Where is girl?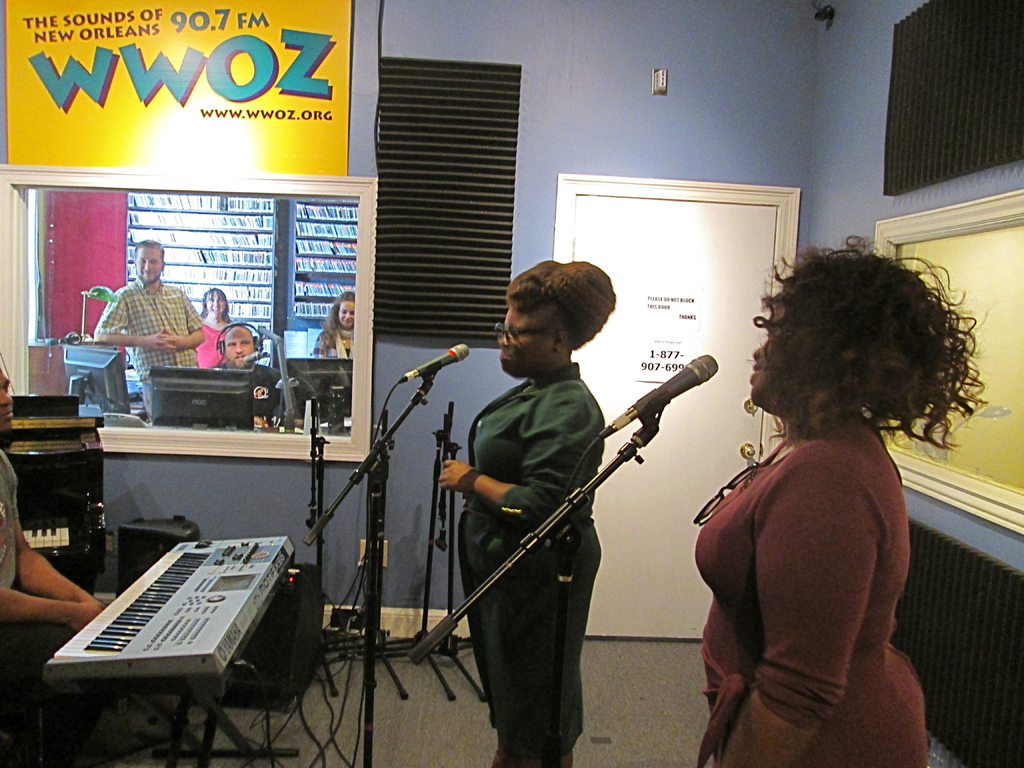
(317, 289, 354, 358).
